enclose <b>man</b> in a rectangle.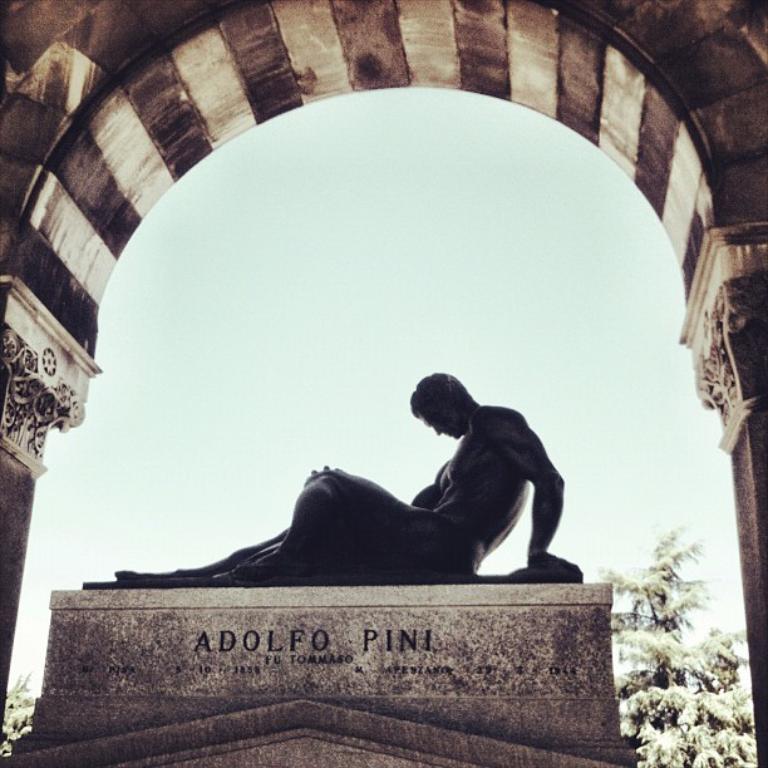
172,330,602,590.
